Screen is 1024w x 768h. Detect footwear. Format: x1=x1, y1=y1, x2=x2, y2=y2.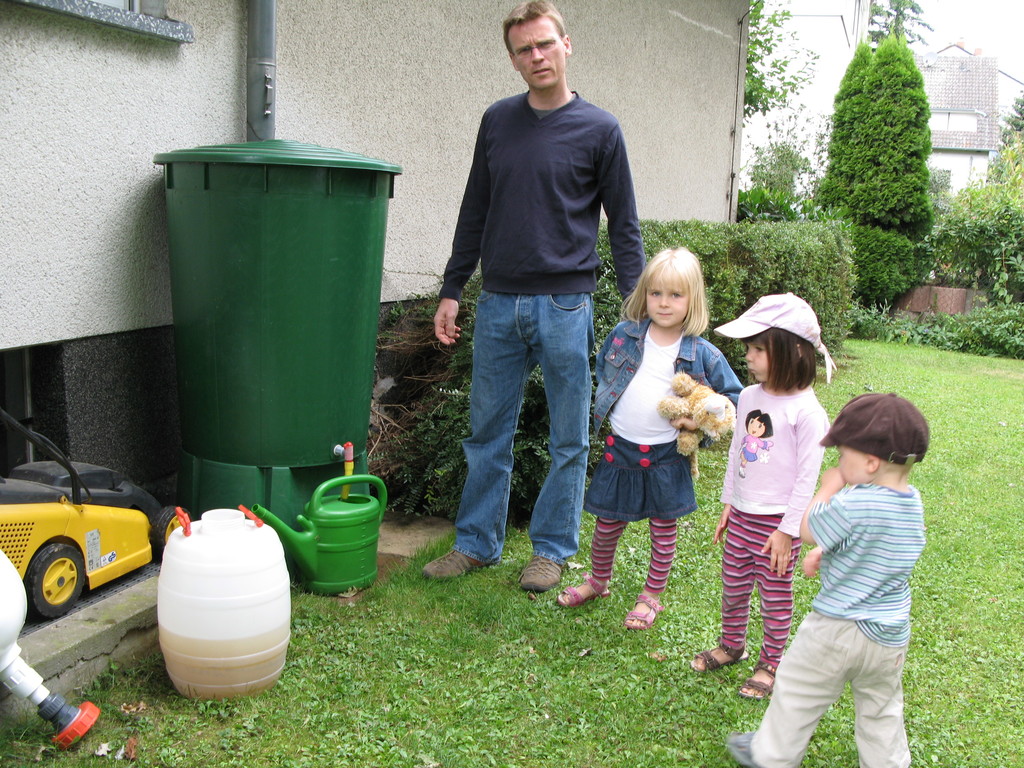
x1=736, y1=655, x2=776, y2=704.
